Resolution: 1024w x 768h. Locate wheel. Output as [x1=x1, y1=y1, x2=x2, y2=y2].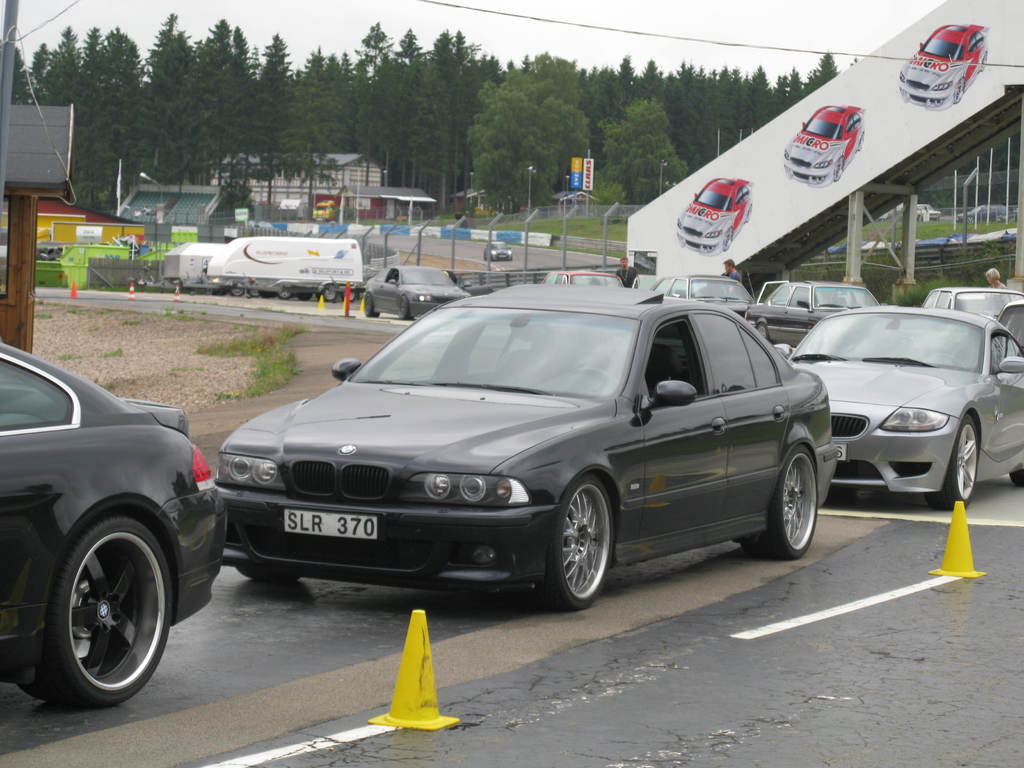
[x1=927, y1=415, x2=984, y2=516].
